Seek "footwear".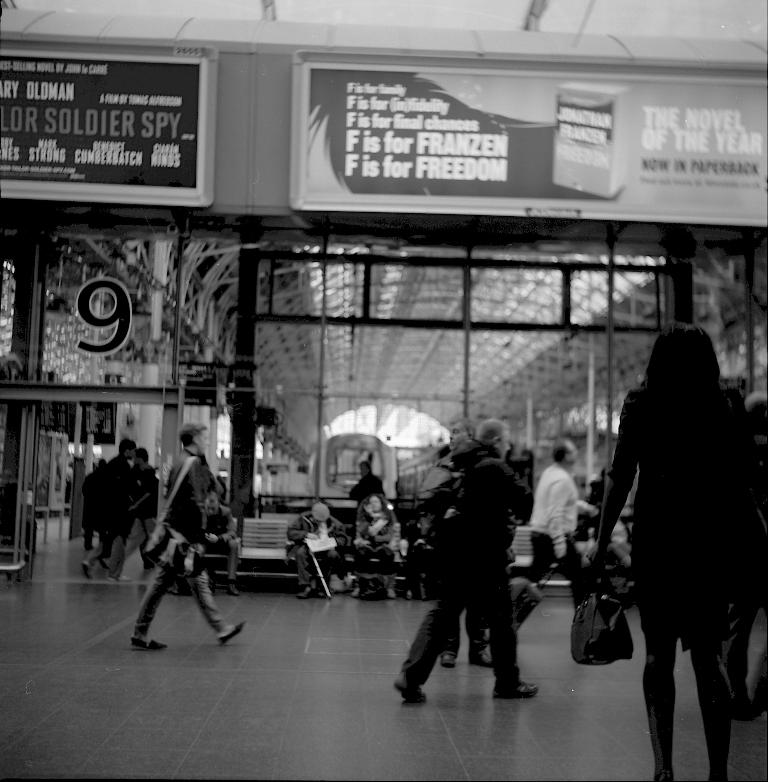
396, 674, 431, 706.
